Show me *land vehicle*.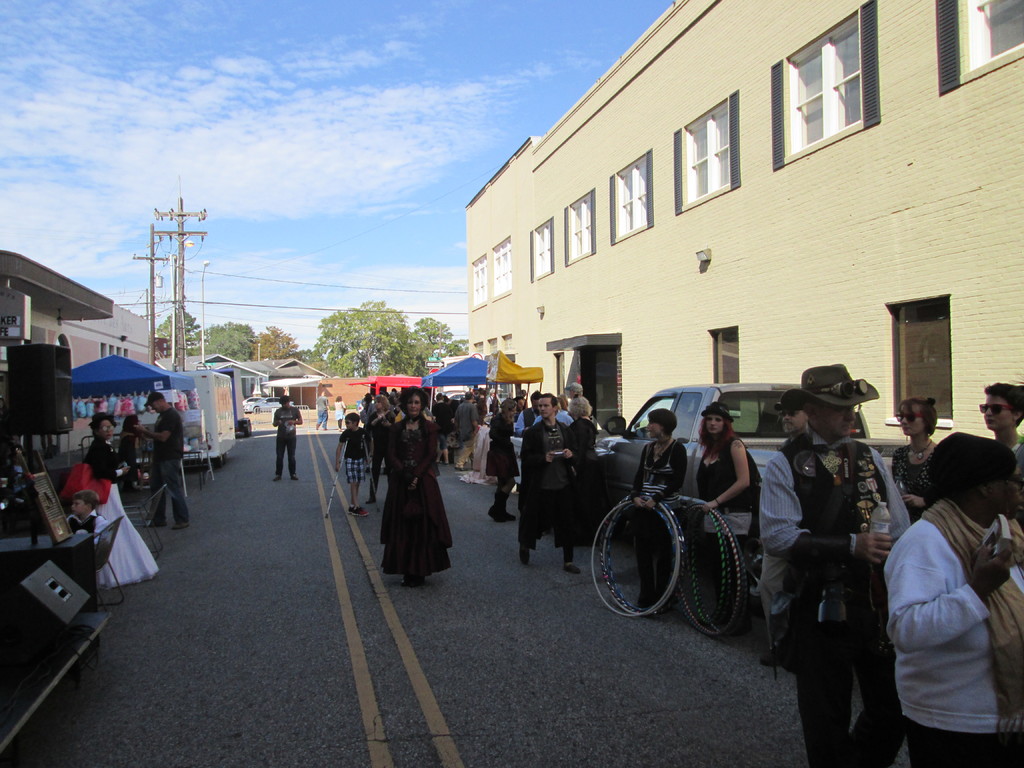
*land vehicle* is here: {"left": 246, "top": 397, "right": 289, "bottom": 413}.
